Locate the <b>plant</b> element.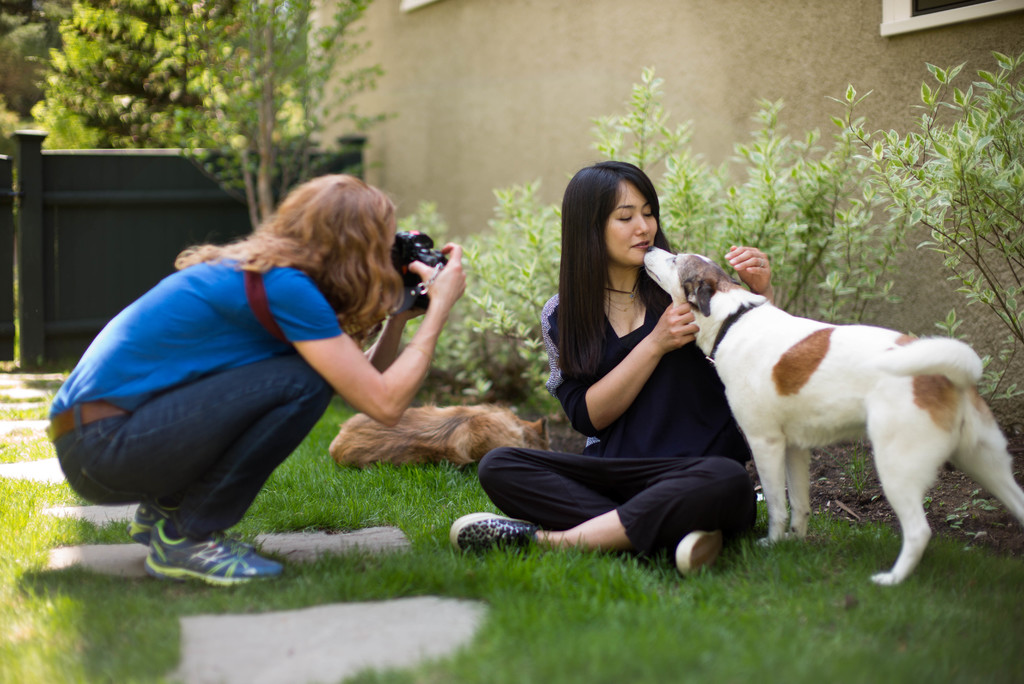
Element bbox: l=811, t=432, r=881, b=499.
